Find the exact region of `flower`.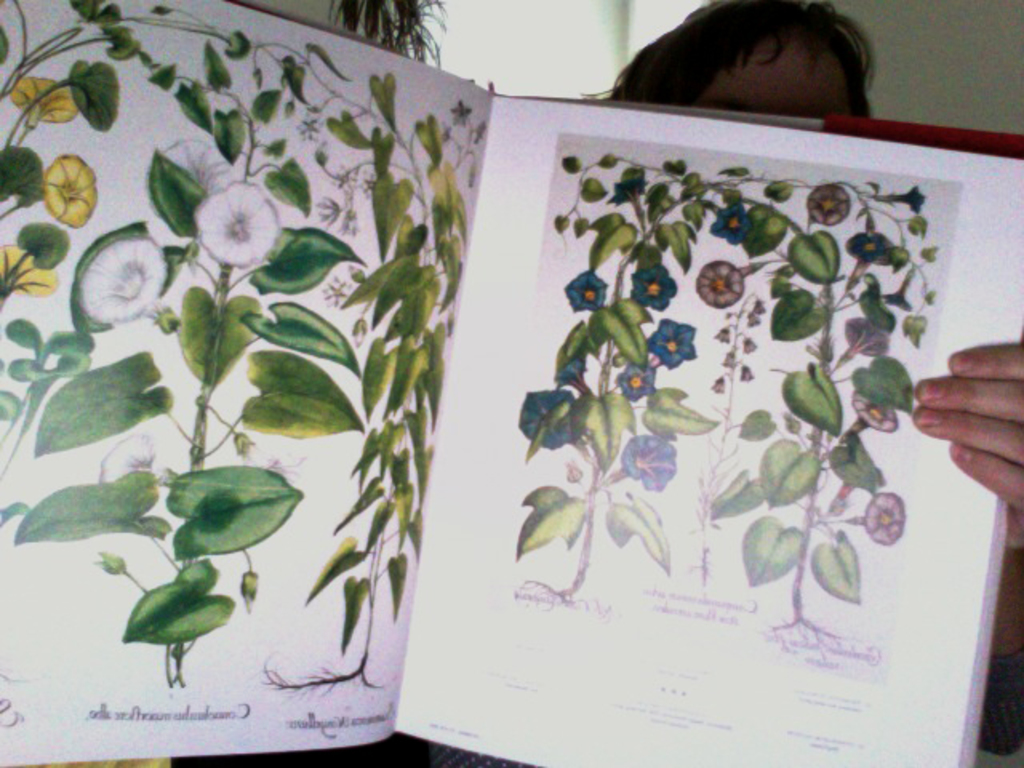
Exact region: 603/171/648/208.
